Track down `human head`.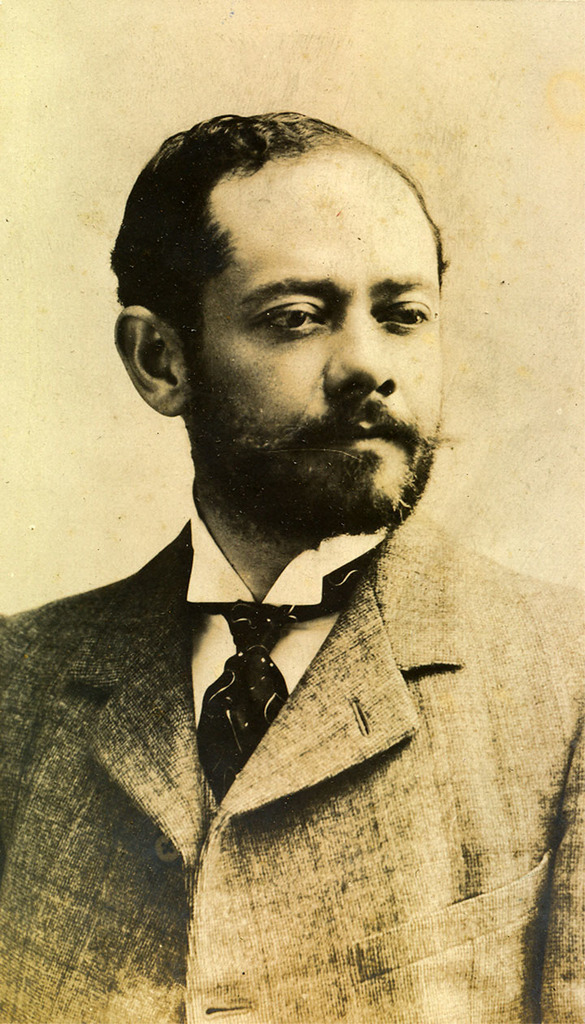
Tracked to (left=140, top=89, right=447, bottom=508).
